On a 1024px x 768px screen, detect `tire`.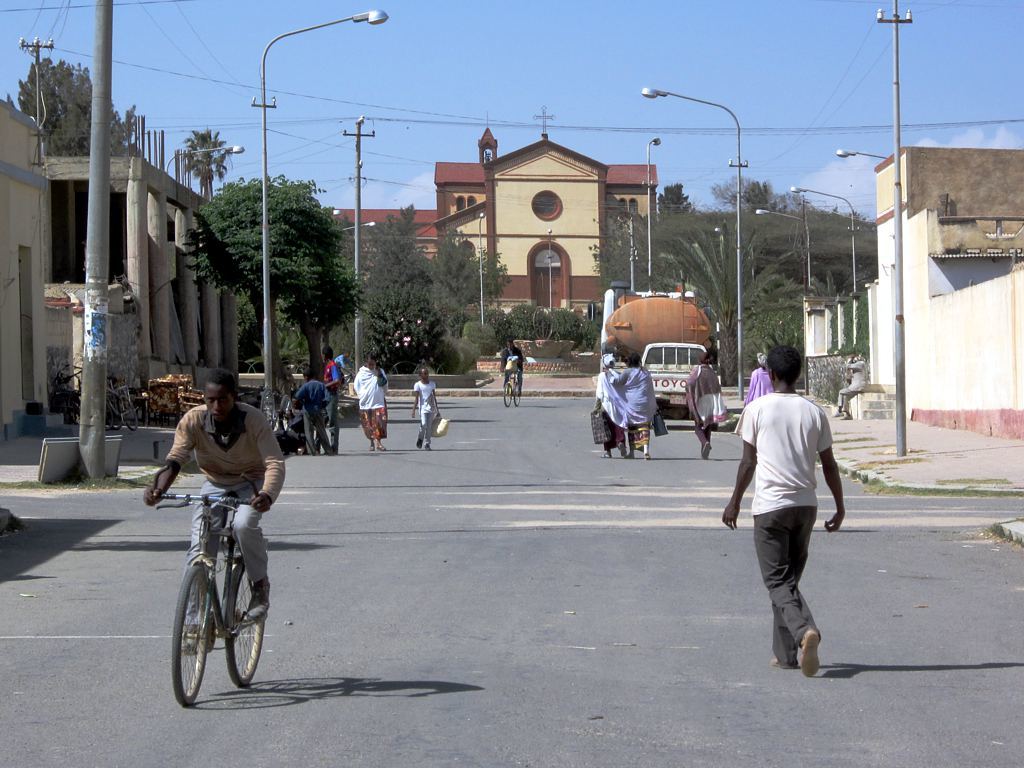
box=[515, 379, 520, 403].
